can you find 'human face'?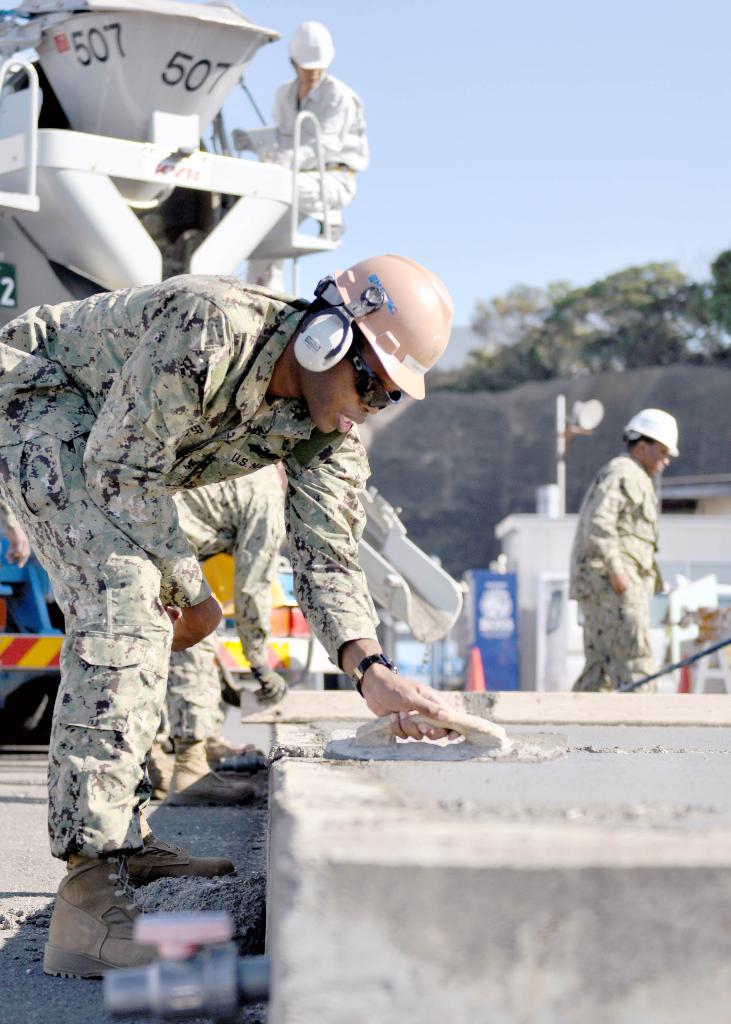
Yes, bounding box: {"left": 299, "top": 338, "right": 402, "bottom": 438}.
